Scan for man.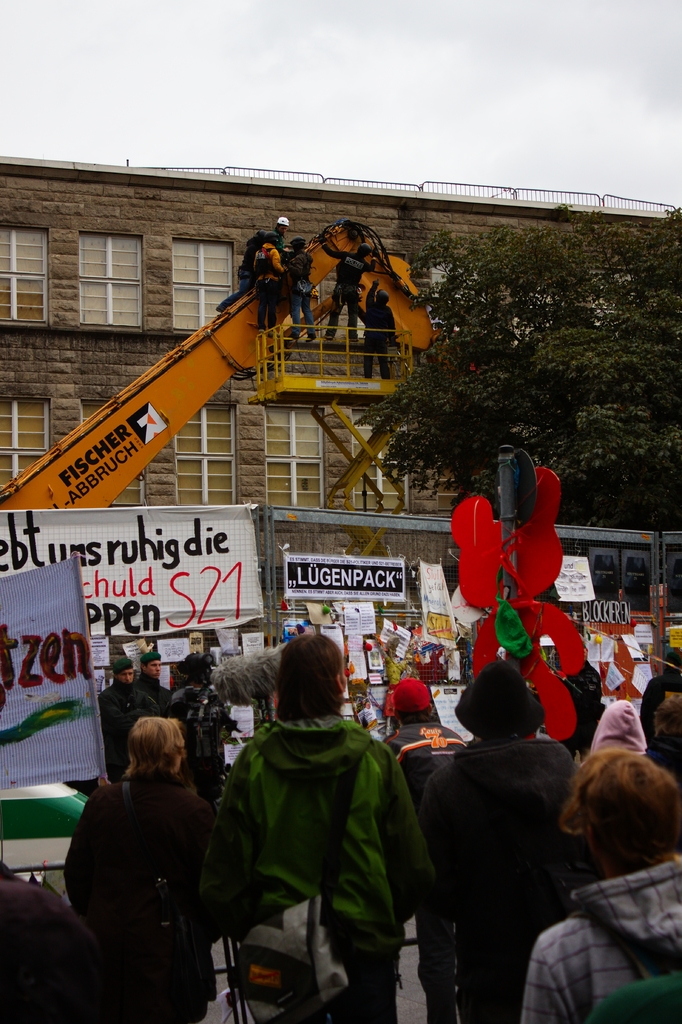
Scan result: region(421, 659, 587, 1023).
